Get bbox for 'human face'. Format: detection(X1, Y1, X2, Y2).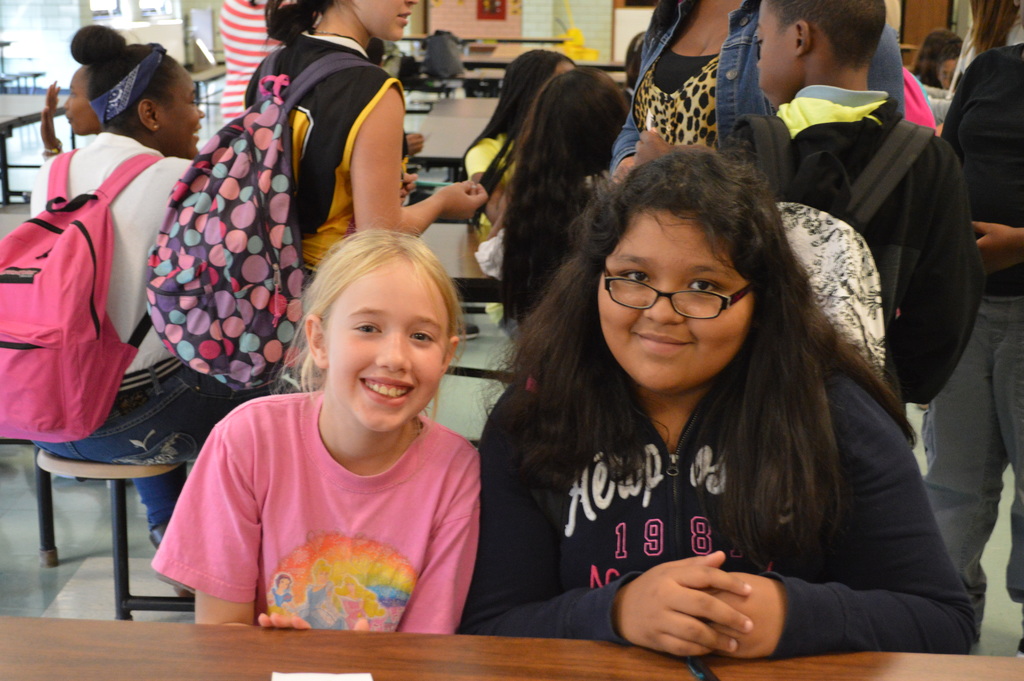
detection(594, 203, 748, 389).
